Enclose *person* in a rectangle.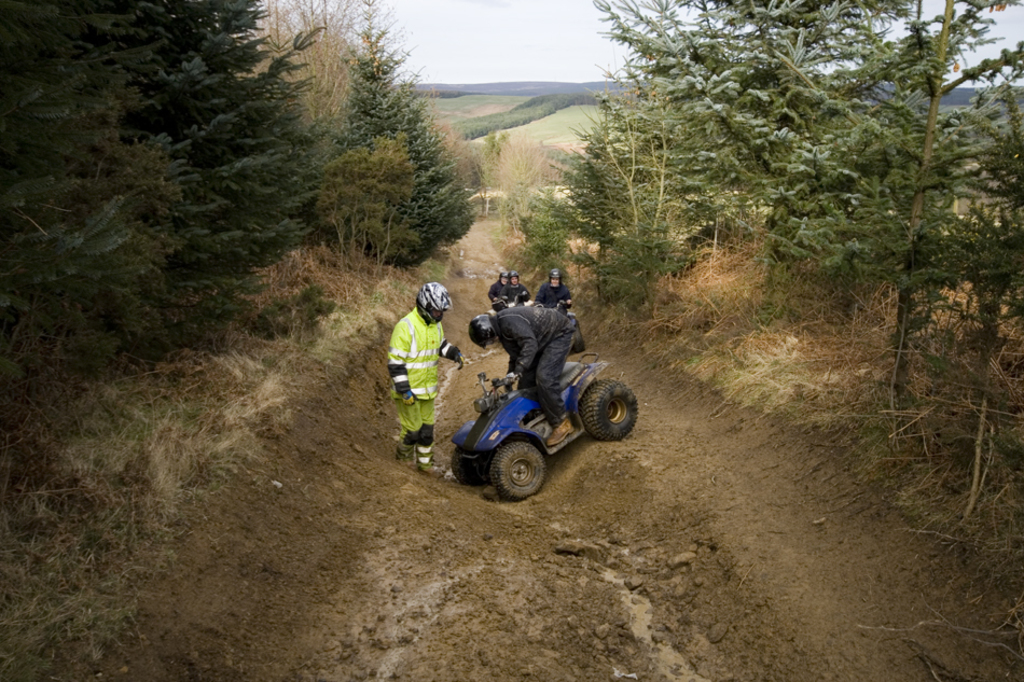
[x1=504, y1=269, x2=525, y2=300].
